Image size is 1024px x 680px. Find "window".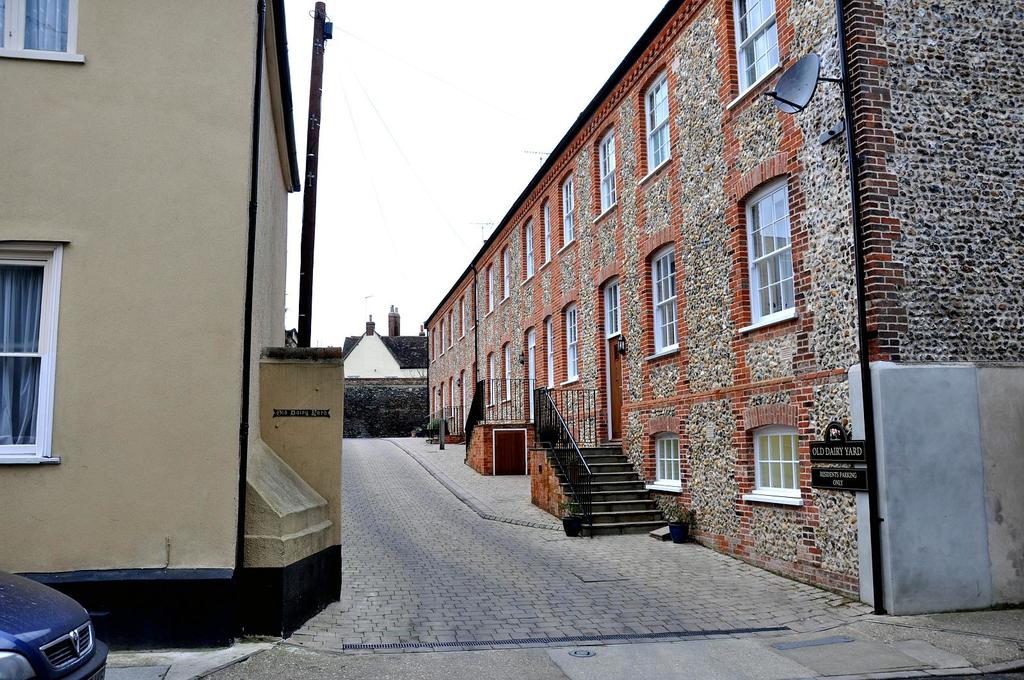
locate(0, 249, 62, 468).
